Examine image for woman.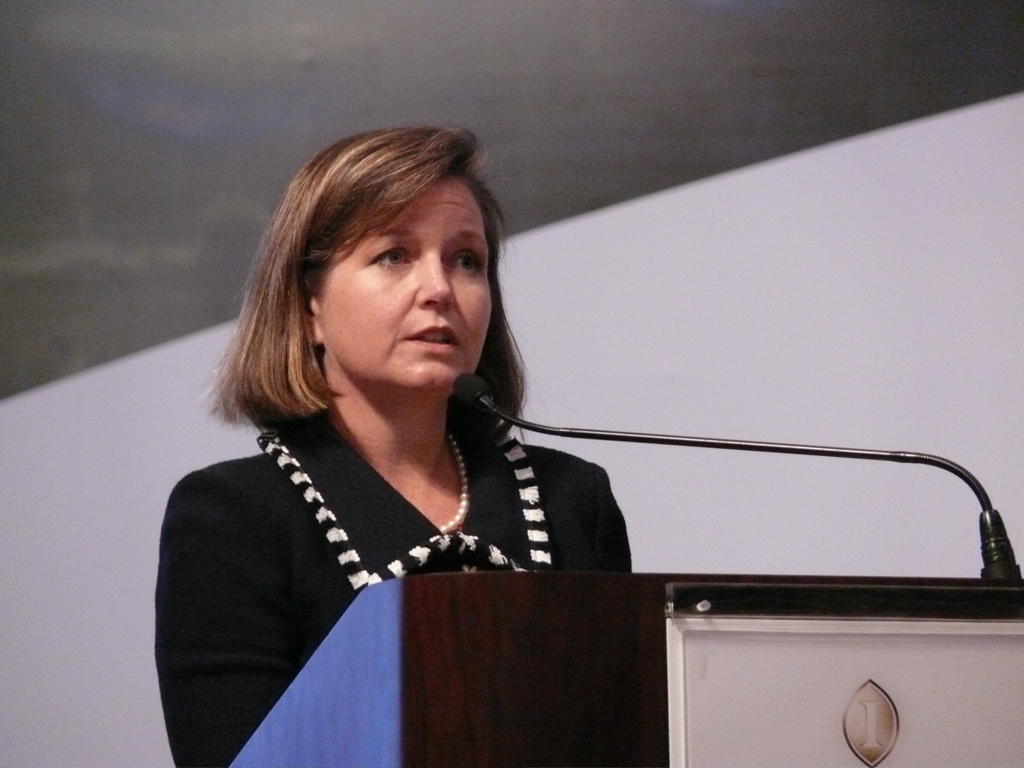
Examination result: [x1=116, y1=117, x2=702, y2=767].
